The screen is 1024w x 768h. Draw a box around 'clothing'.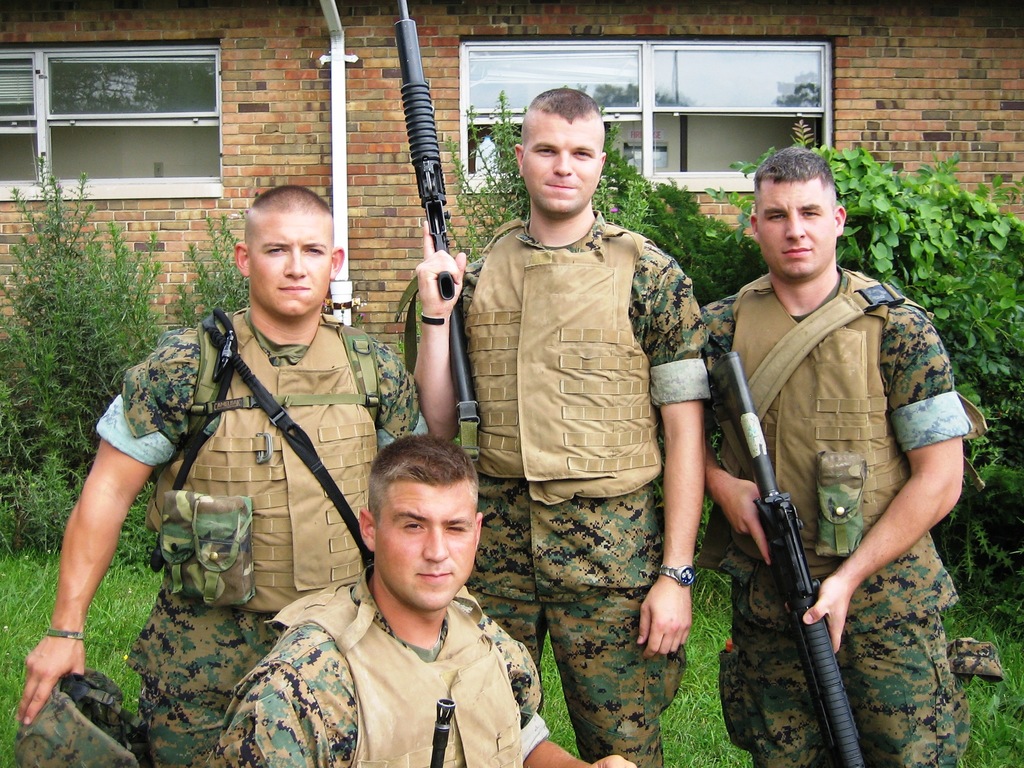
select_region(459, 211, 710, 767).
